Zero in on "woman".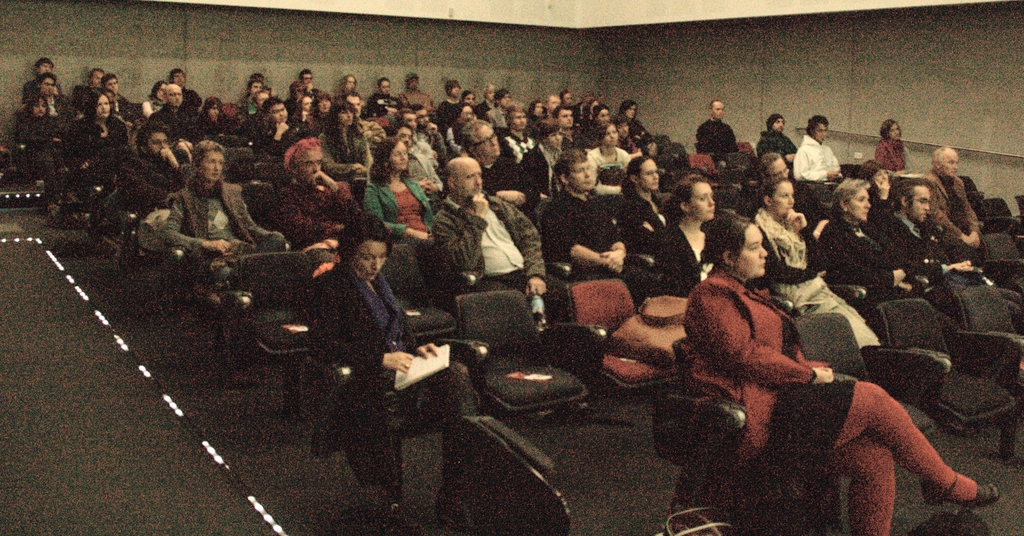
Zeroed in: l=70, t=89, r=131, b=213.
